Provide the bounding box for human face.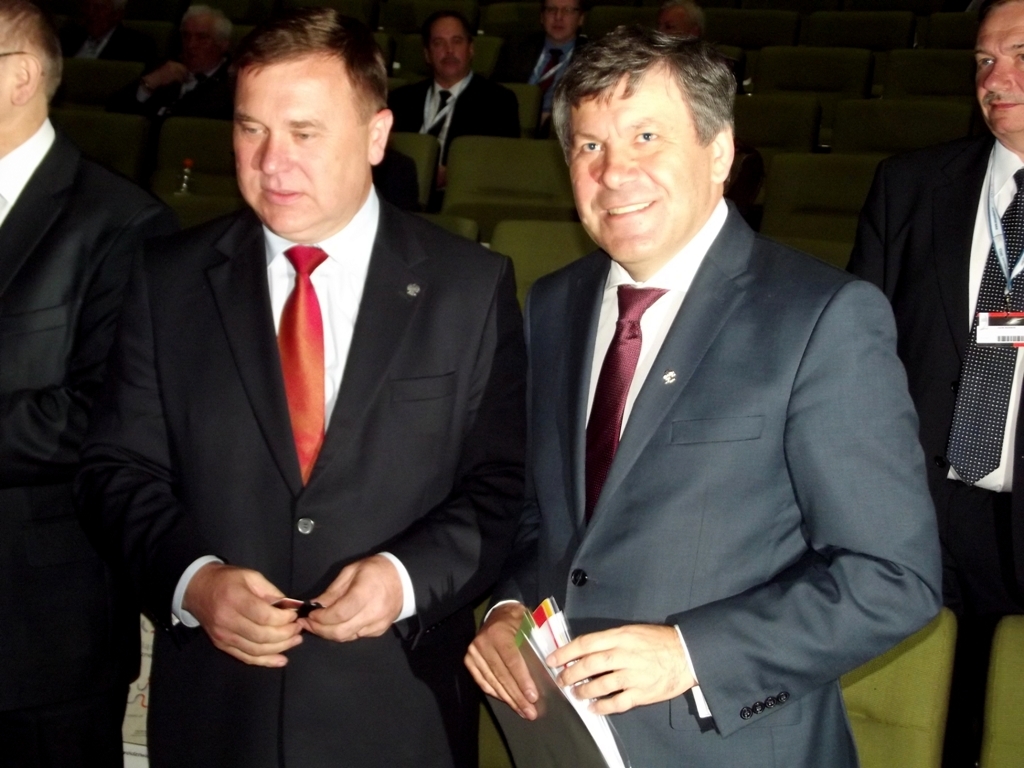
<bbox>0, 46, 14, 111</bbox>.
